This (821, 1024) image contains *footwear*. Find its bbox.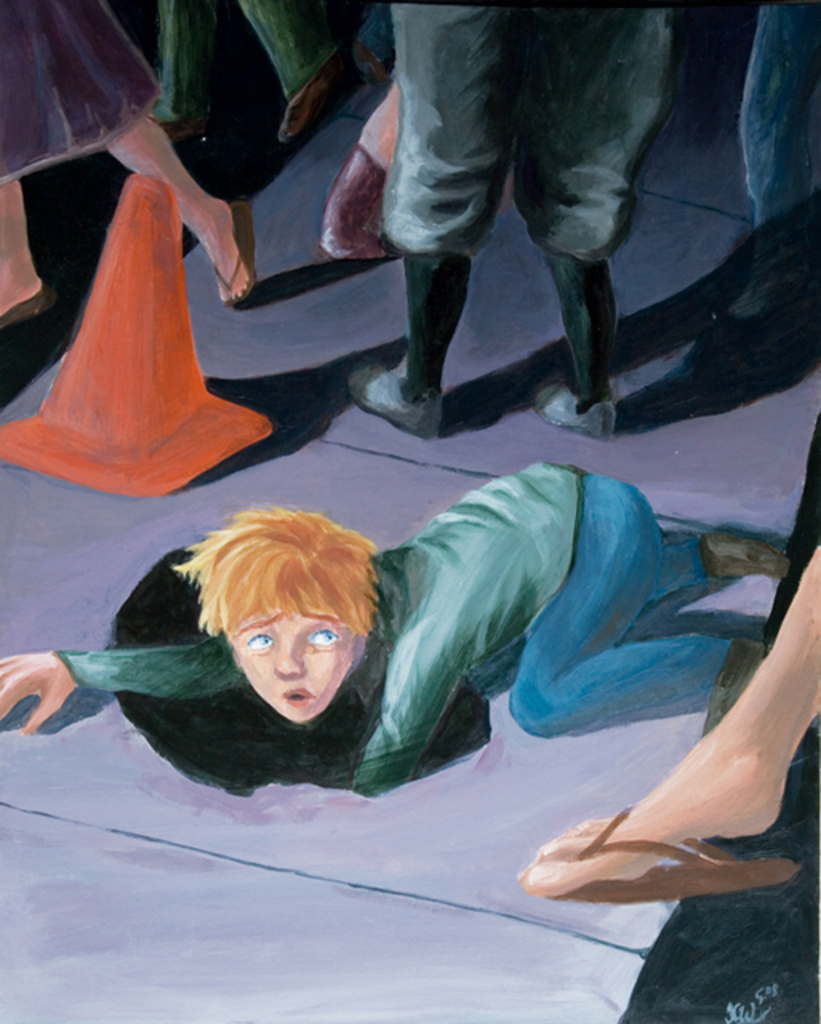
[517, 789, 800, 907].
